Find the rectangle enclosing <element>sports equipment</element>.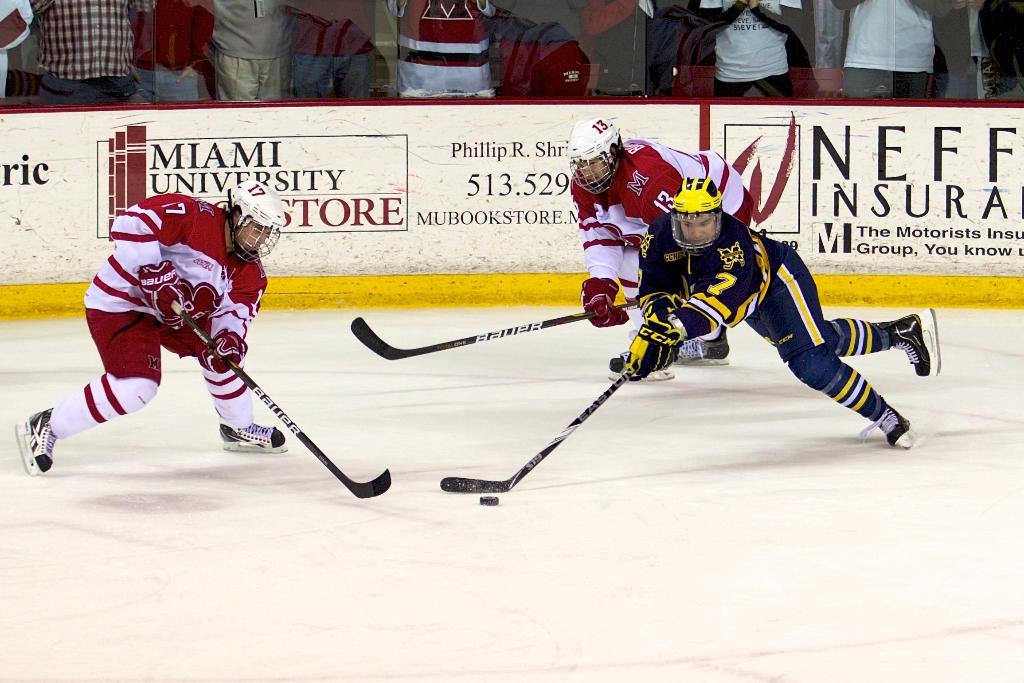
[568, 118, 622, 192].
